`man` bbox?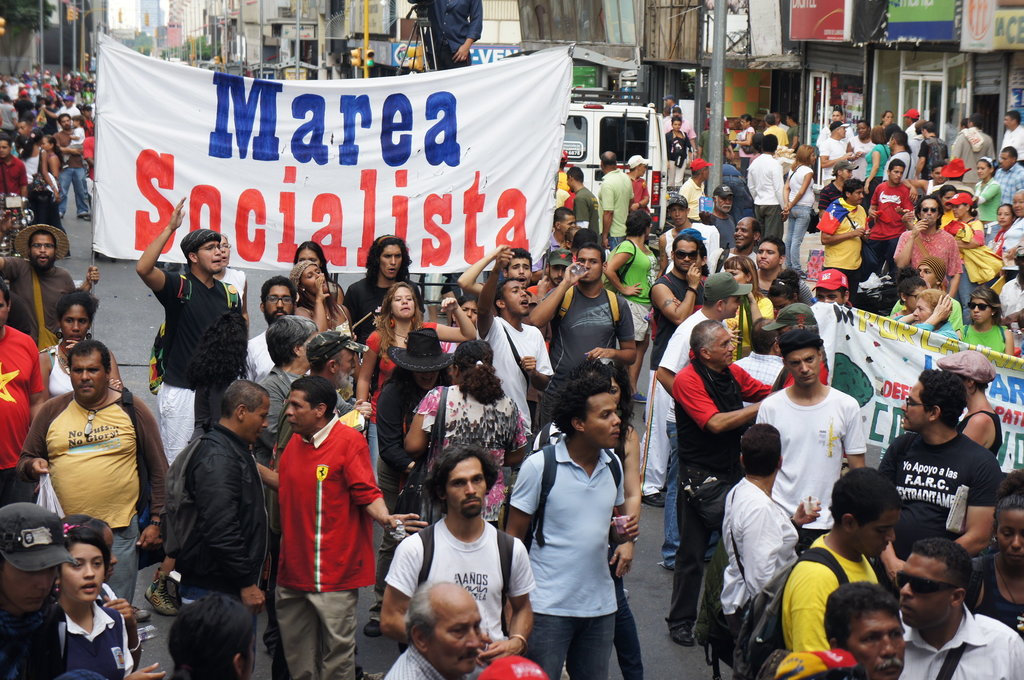
[919,118,949,179]
